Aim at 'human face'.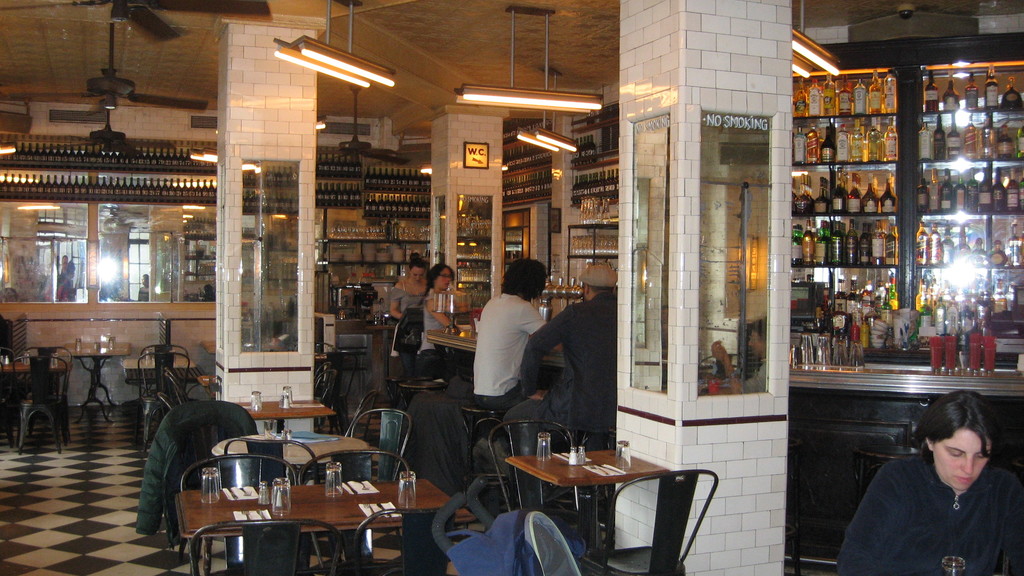
Aimed at (414,262,425,282).
